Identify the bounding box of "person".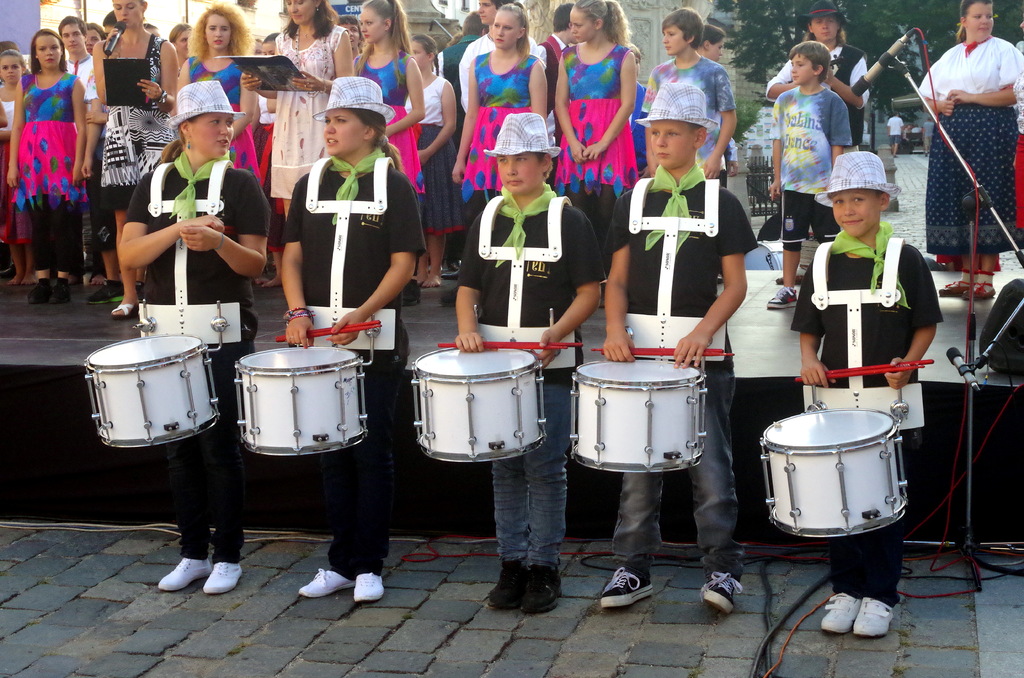
bbox=[88, 81, 269, 588].
